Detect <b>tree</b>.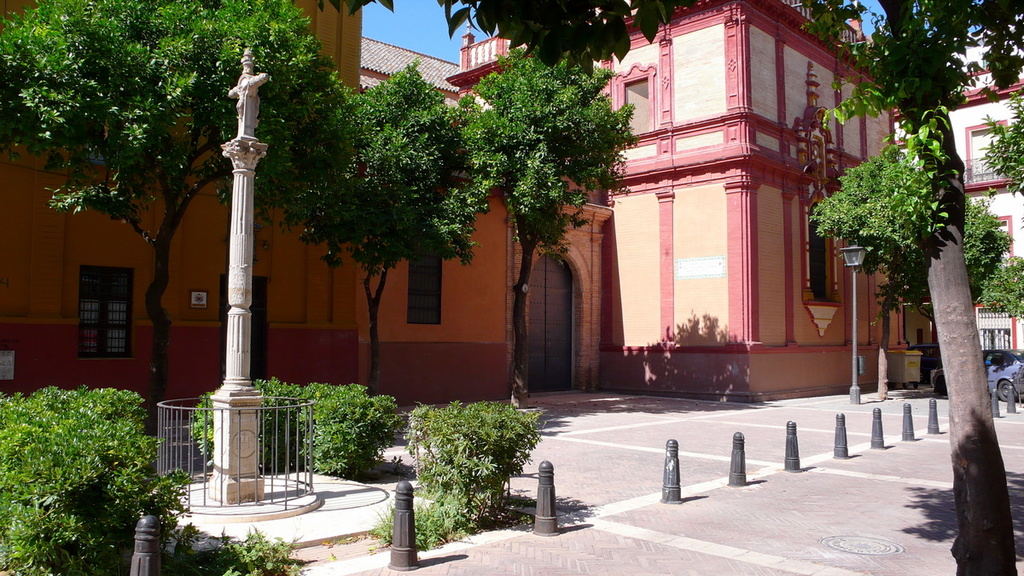
Detected at [817, 137, 951, 407].
